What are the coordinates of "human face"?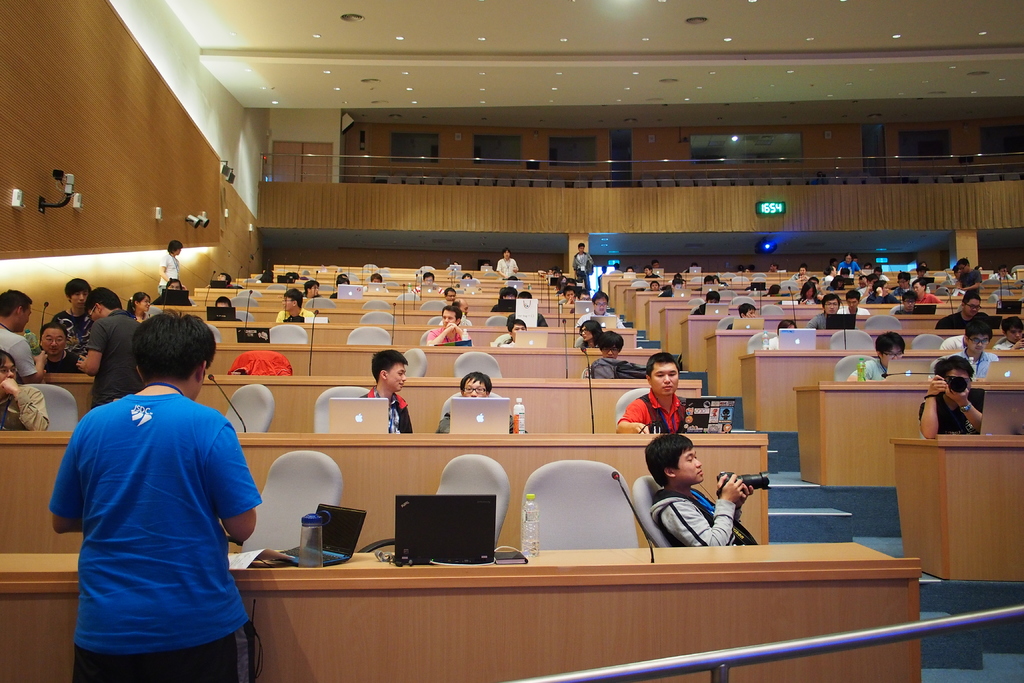
Rect(582, 326, 592, 341).
